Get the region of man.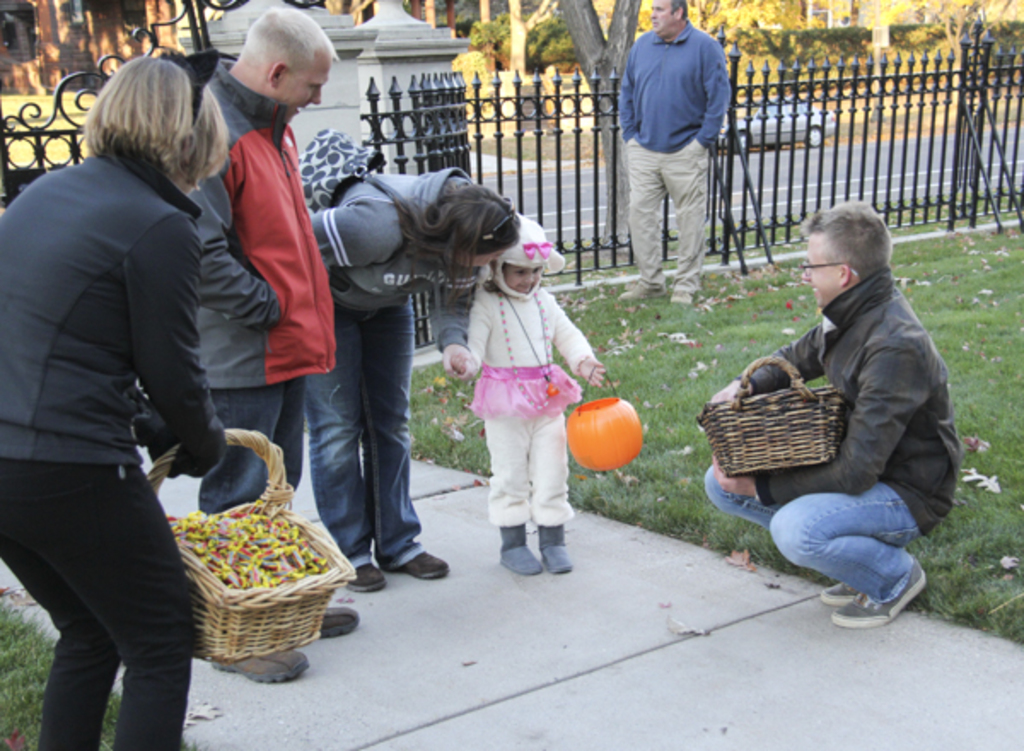
bbox(696, 200, 963, 632).
